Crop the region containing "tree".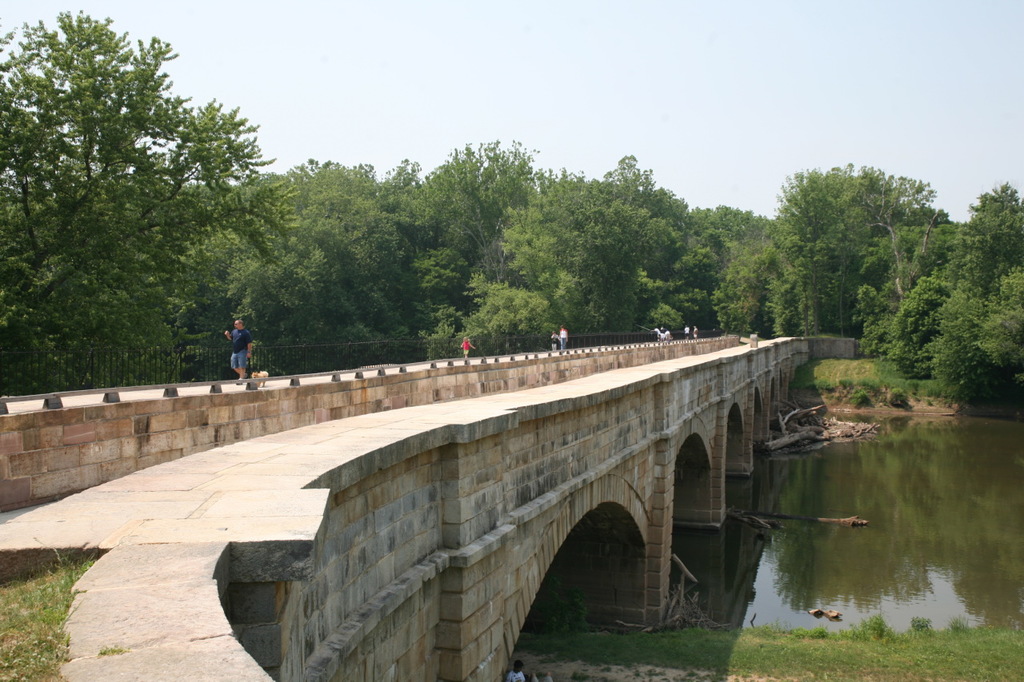
Crop region: select_region(13, 21, 265, 394).
